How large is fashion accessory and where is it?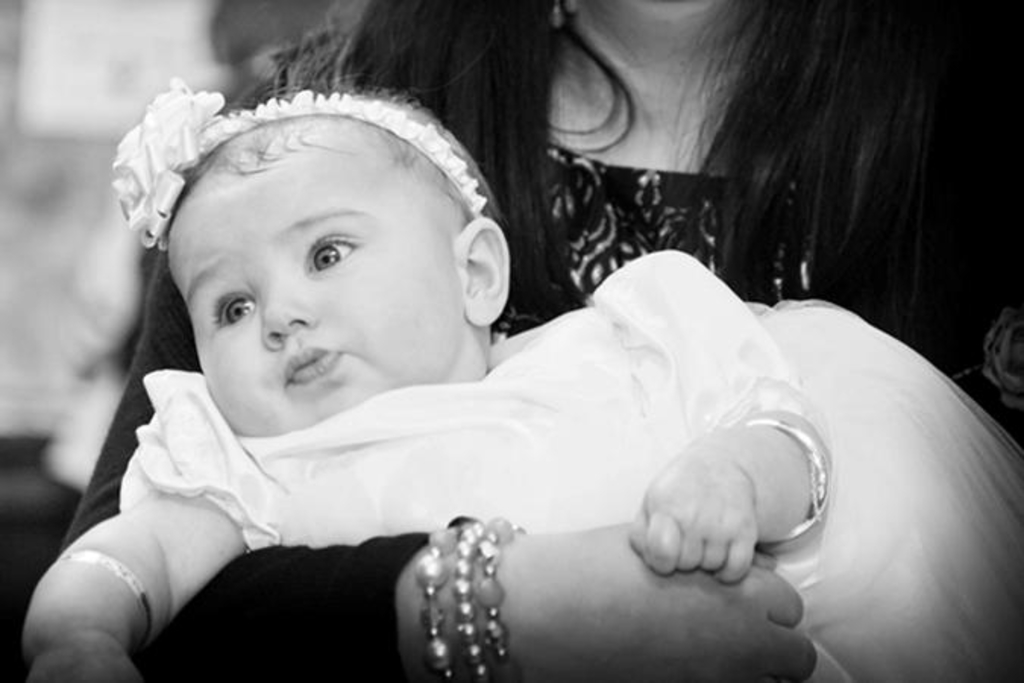
Bounding box: 745,422,830,540.
